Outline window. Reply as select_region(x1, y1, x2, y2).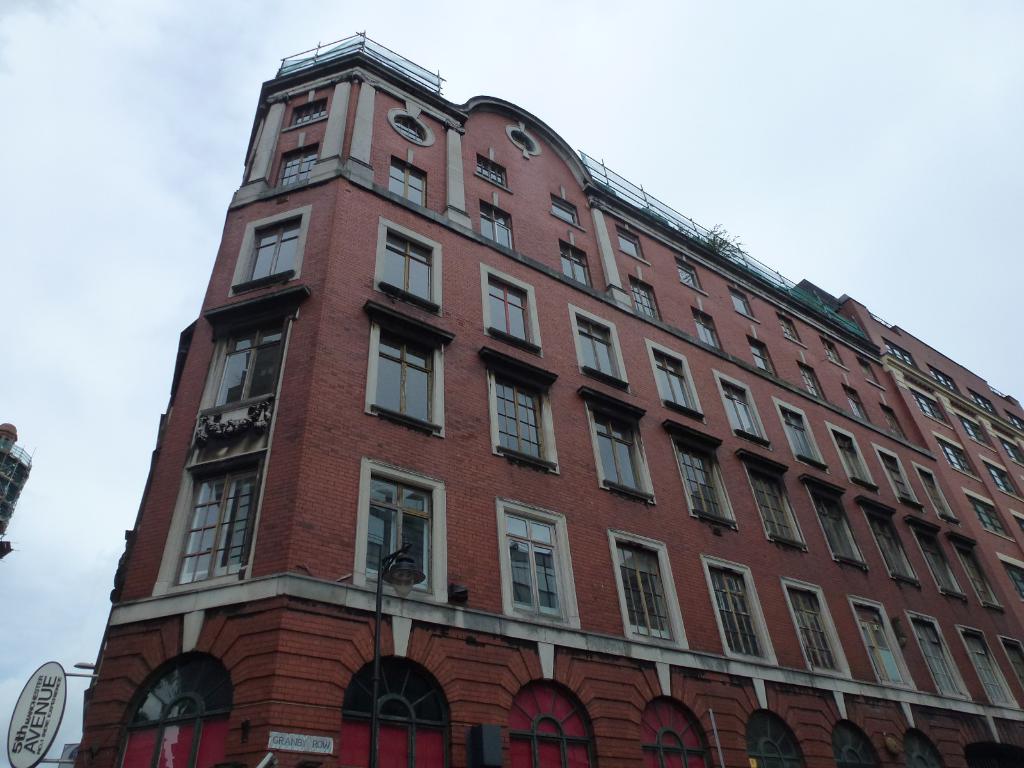
select_region(793, 356, 825, 401).
